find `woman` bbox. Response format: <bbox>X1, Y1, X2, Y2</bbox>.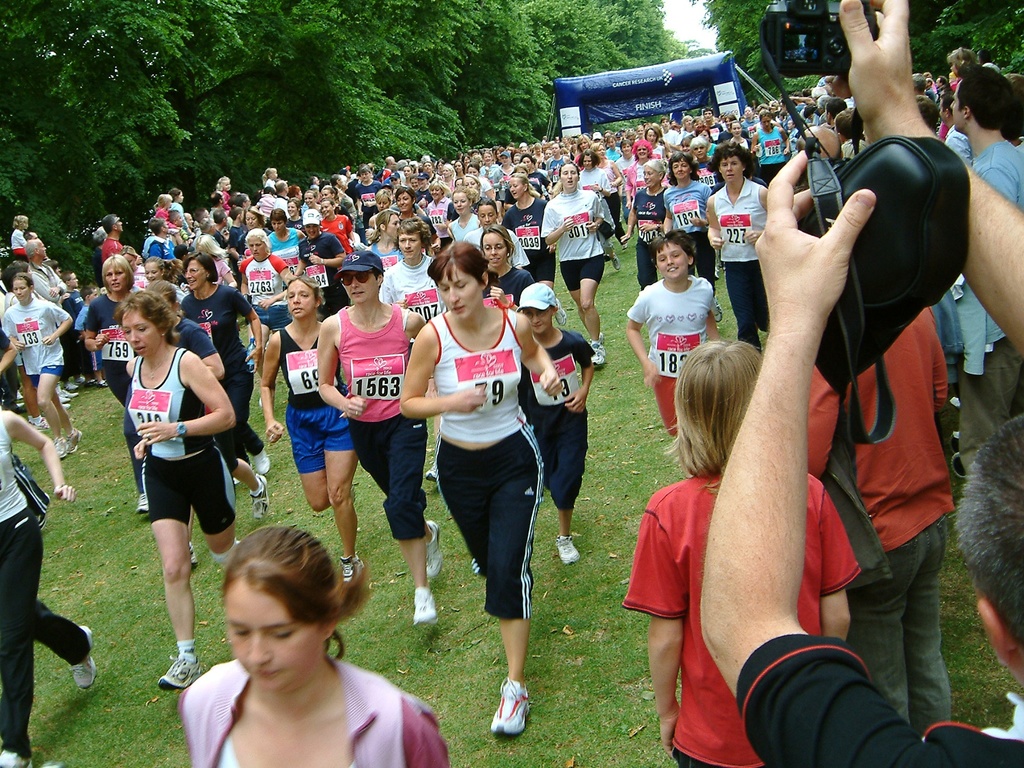
<bbox>0, 408, 93, 767</bbox>.
